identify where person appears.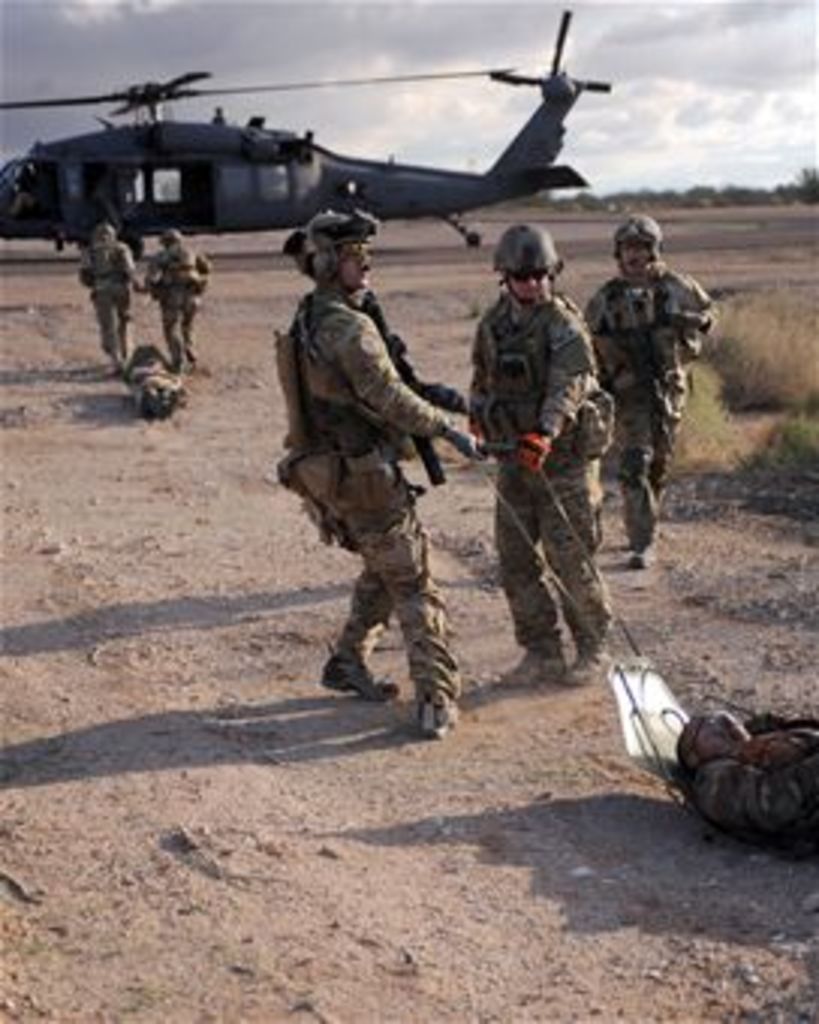
Appears at 262:169:467:750.
